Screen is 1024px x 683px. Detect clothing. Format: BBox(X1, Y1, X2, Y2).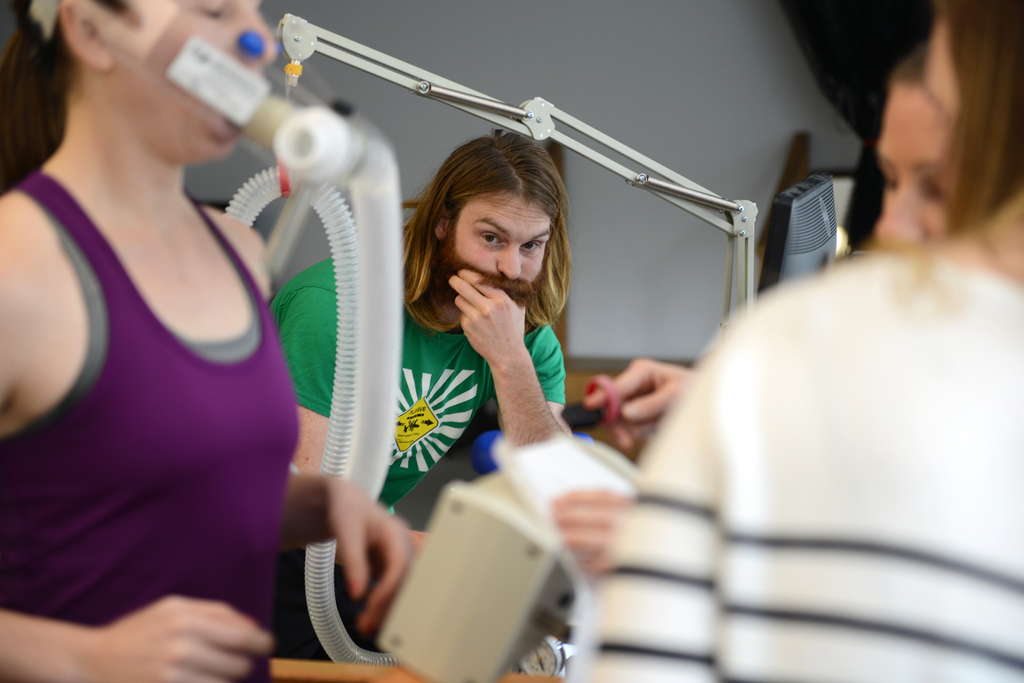
BBox(22, 107, 284, 664).
